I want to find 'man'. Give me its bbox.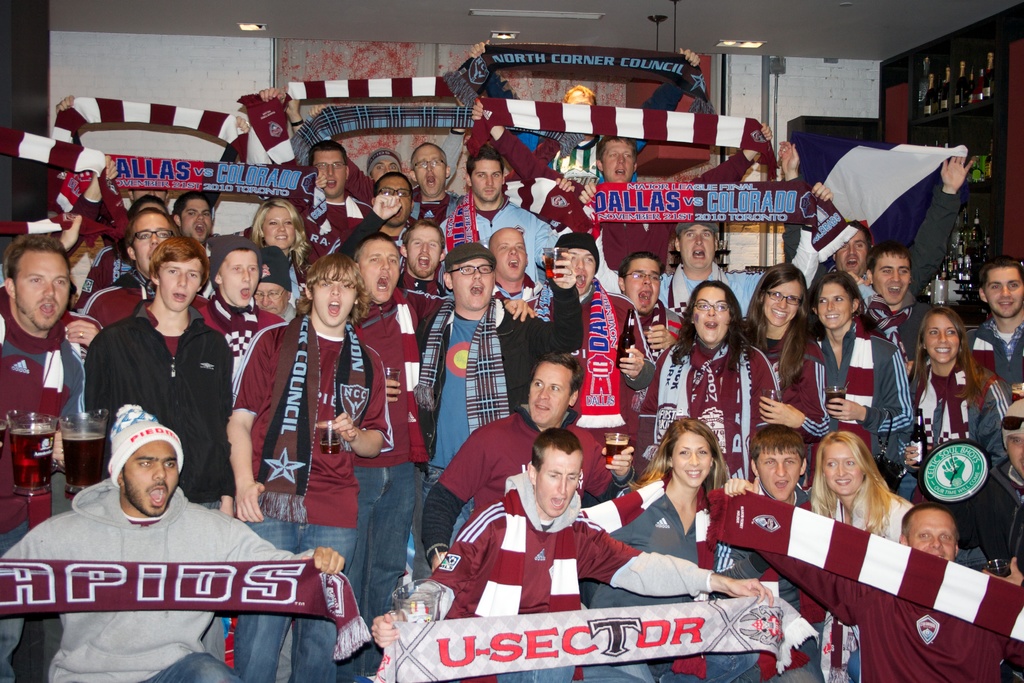
<bbox>467, 98, 775, 269</bbox>.
